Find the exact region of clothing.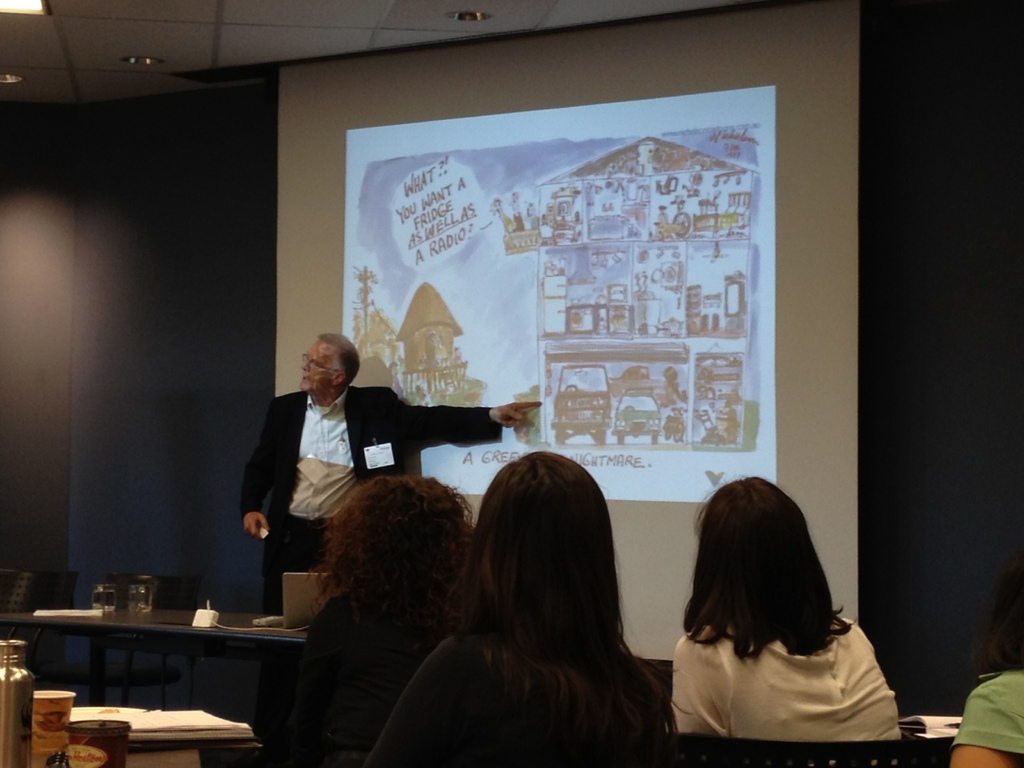
Exact region: region(497, 209, 516, 237).
